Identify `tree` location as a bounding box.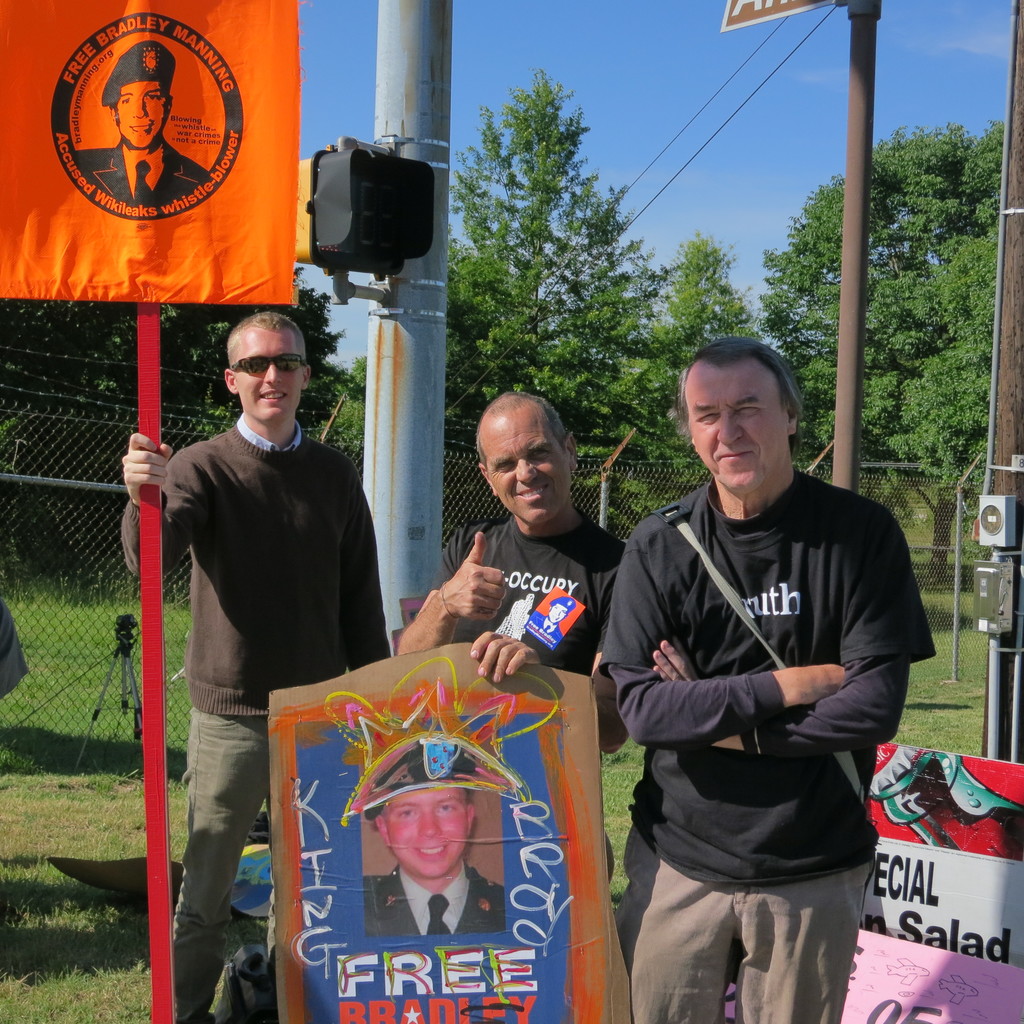
rect(755, 115, 1023, 563).
